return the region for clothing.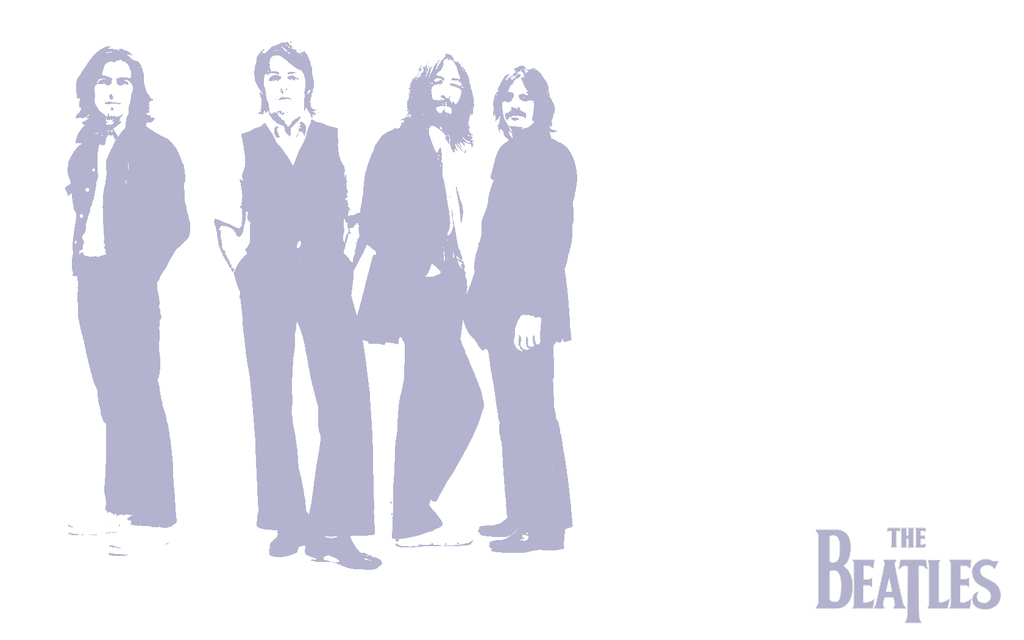
355, 122, 488, 538.
